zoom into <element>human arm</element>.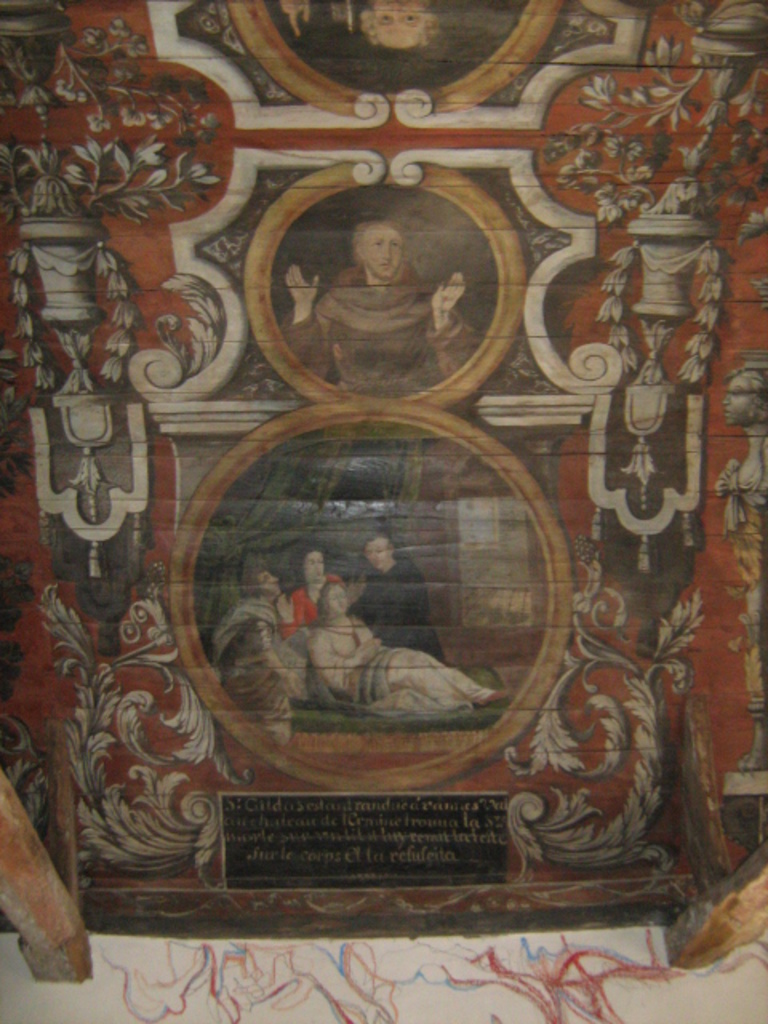
Zoom target: BBox(405, 563, 440, 635).
